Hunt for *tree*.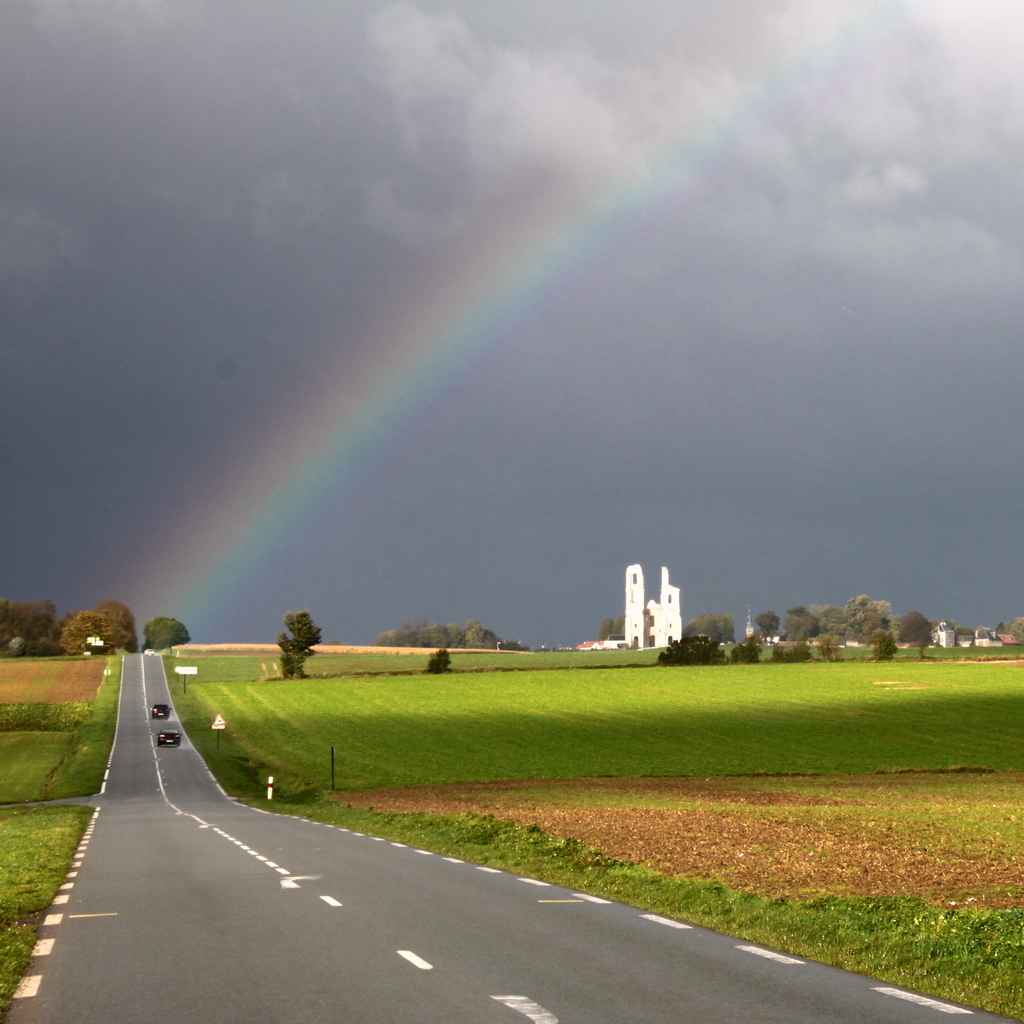
Hunted down at region(869, 627, 895, 657).
